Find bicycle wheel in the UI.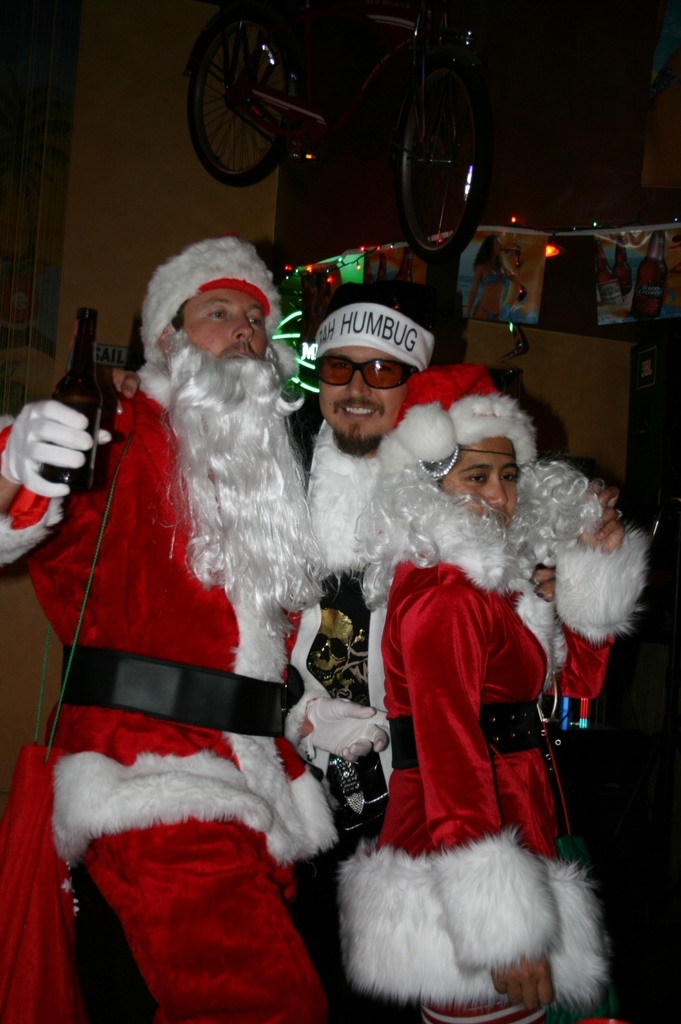
UI element at bbox=[392, 73, 492, 272].
